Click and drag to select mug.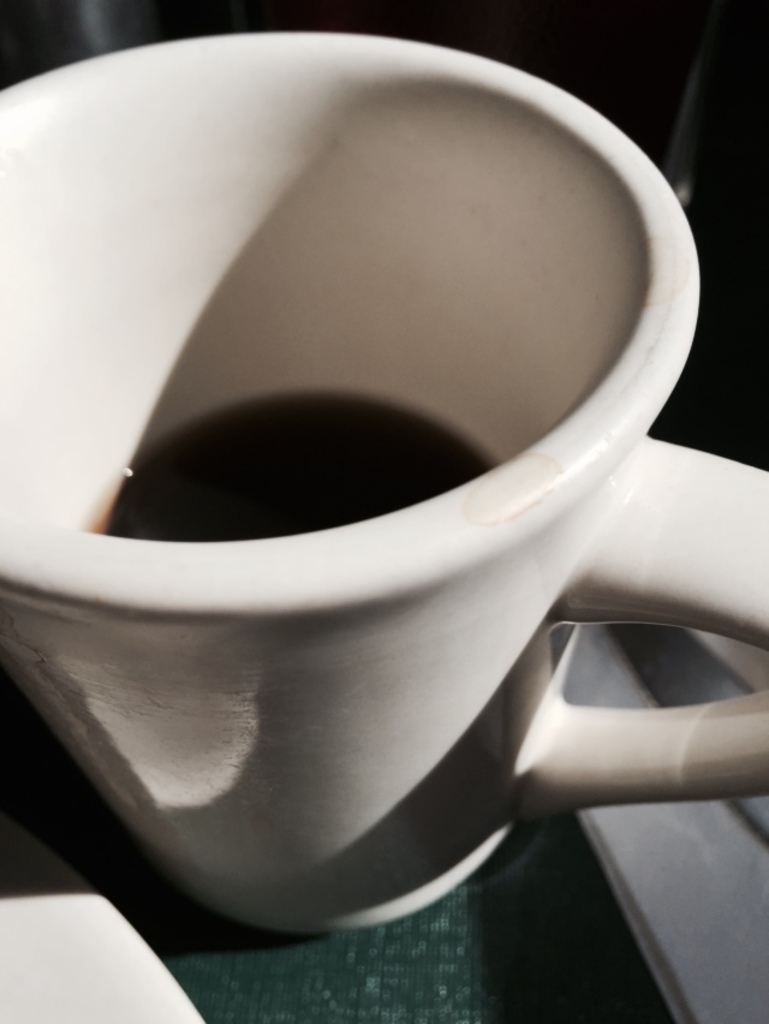
Selection: left=0, top=34, right=768, bottom=933.
